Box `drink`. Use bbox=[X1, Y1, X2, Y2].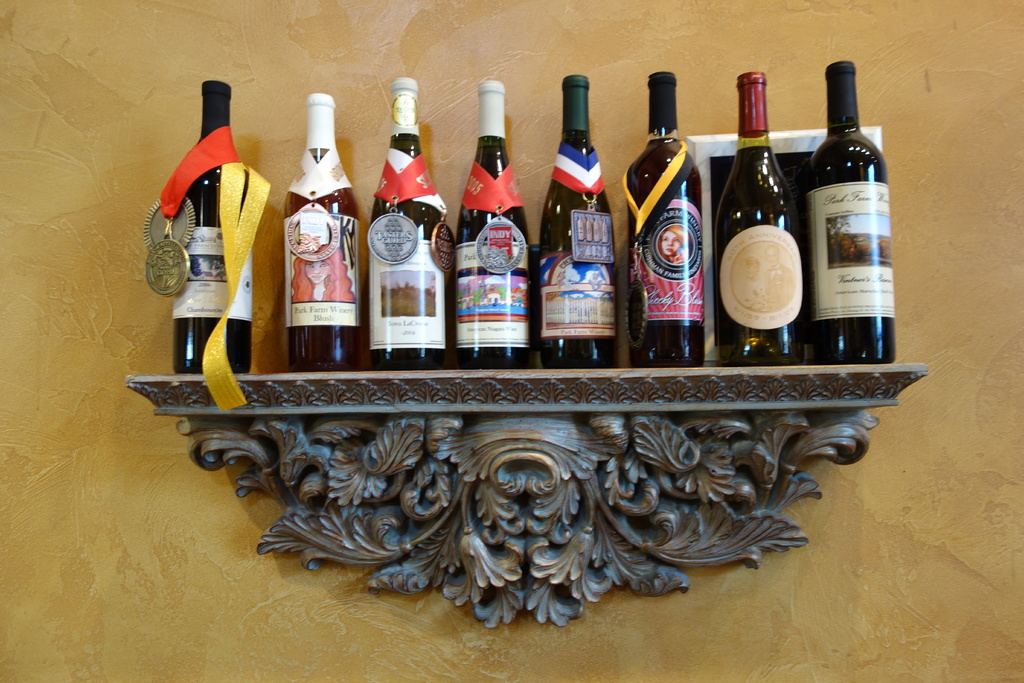
bbox=[172, 78, 249, 372].
